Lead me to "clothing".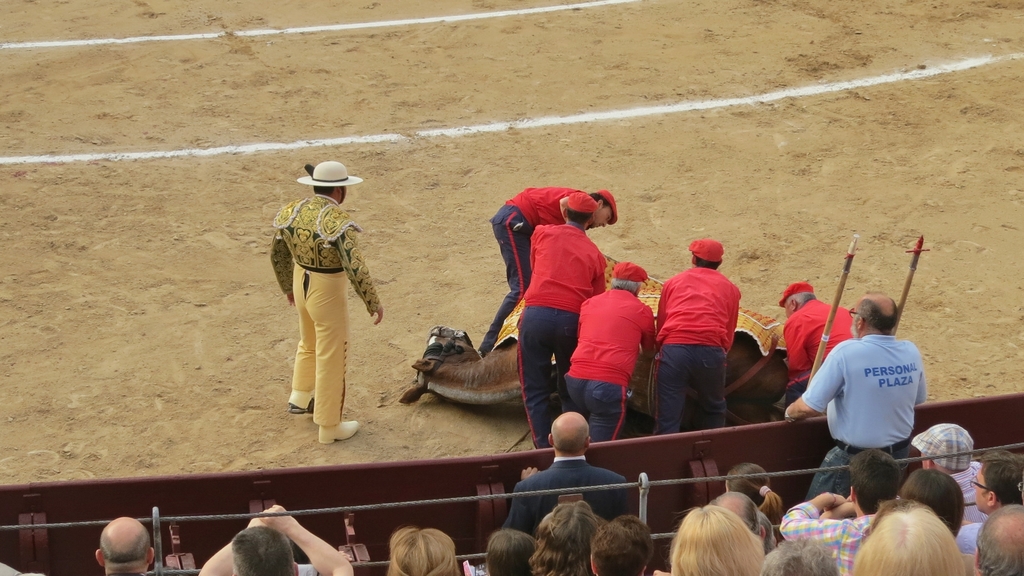
Lead to select_region(522, 223, 611, 316).
